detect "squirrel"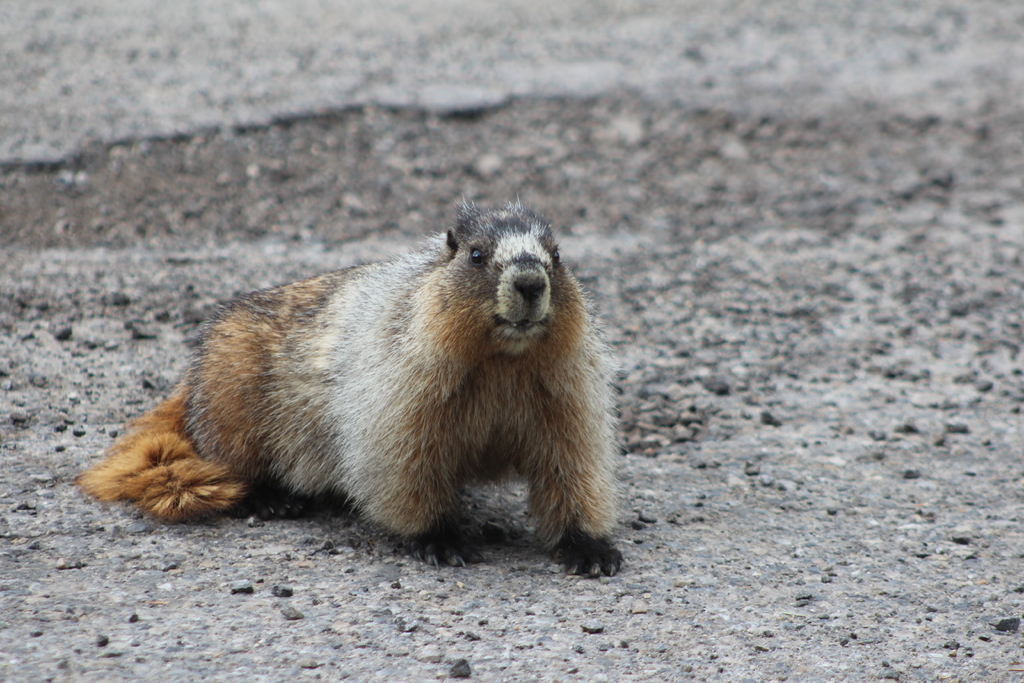
{"x1": 83, "y1": 195, "x2": 630, "y2": 577}
